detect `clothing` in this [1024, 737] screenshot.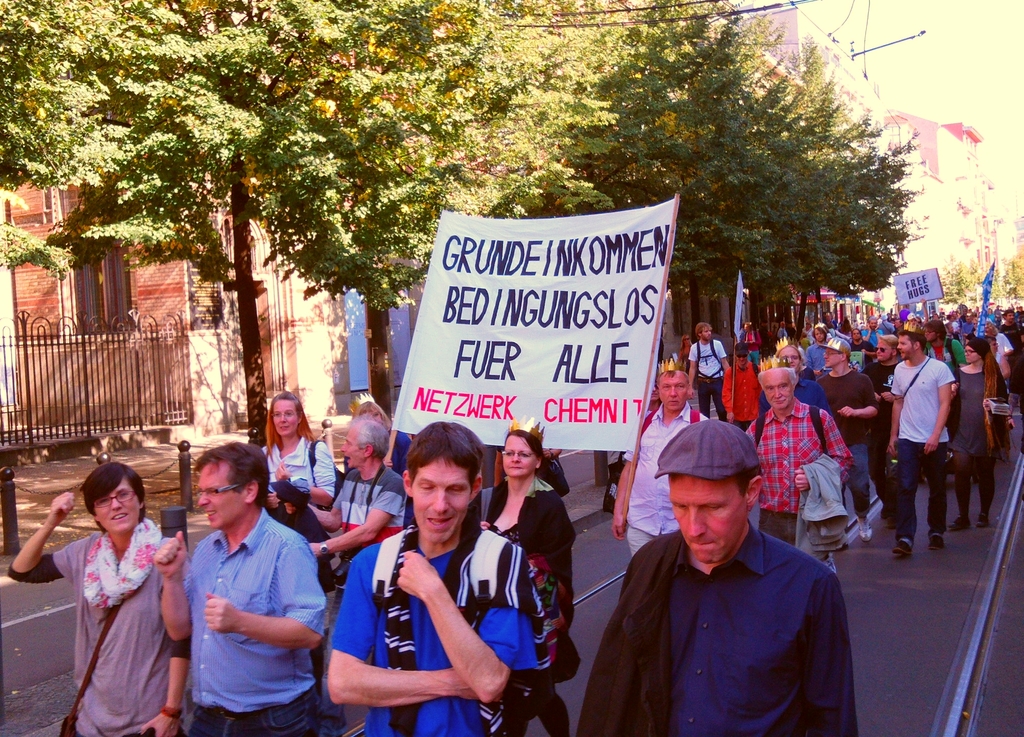
Detection: pyautogui.locateOnScreen(859, 359, 906, 515).
